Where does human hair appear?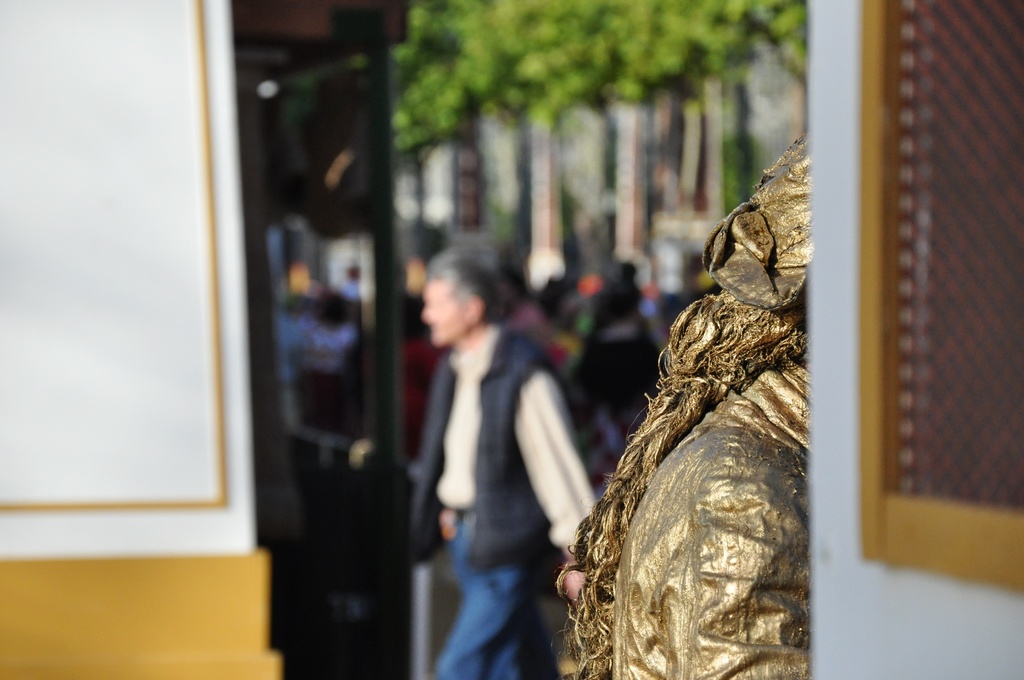
Appears at (559,278,811,679).
